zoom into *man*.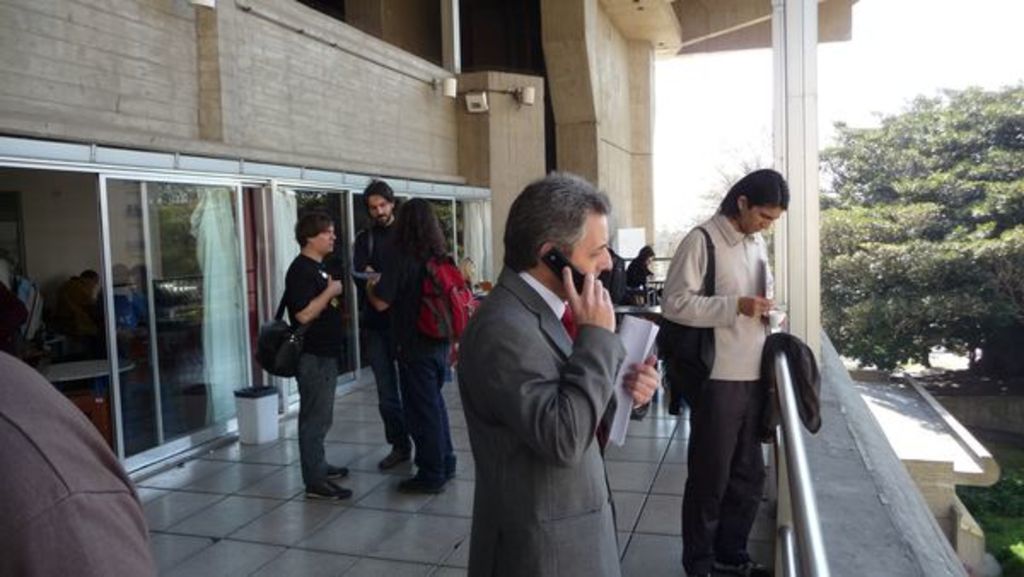
Zoom target: {"x1": 348, "y1": 179, "x2": 423, "y2": 476}.
